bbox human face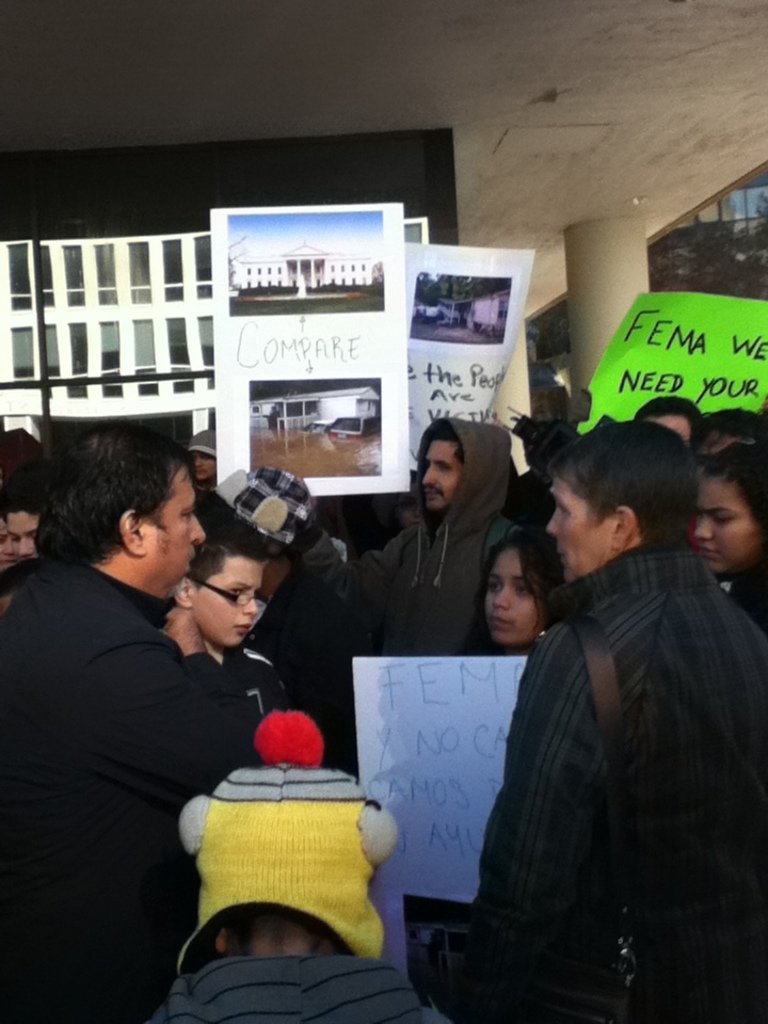
701:467:747:561
